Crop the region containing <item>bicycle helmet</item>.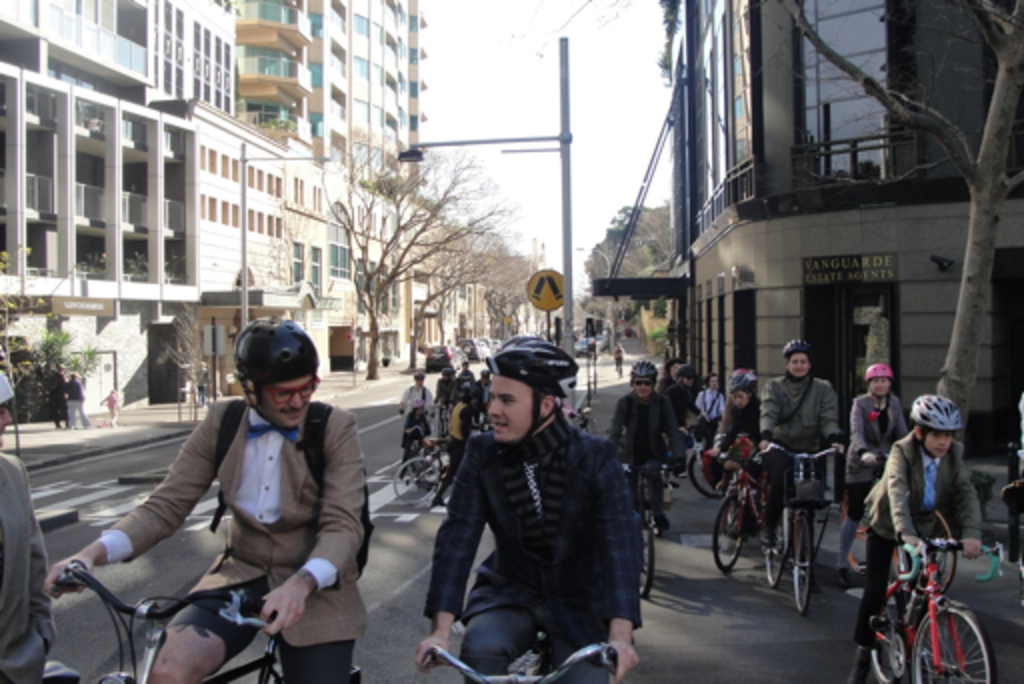
Crop region: [x1=866, y1=366, x2=888, y2=380].
